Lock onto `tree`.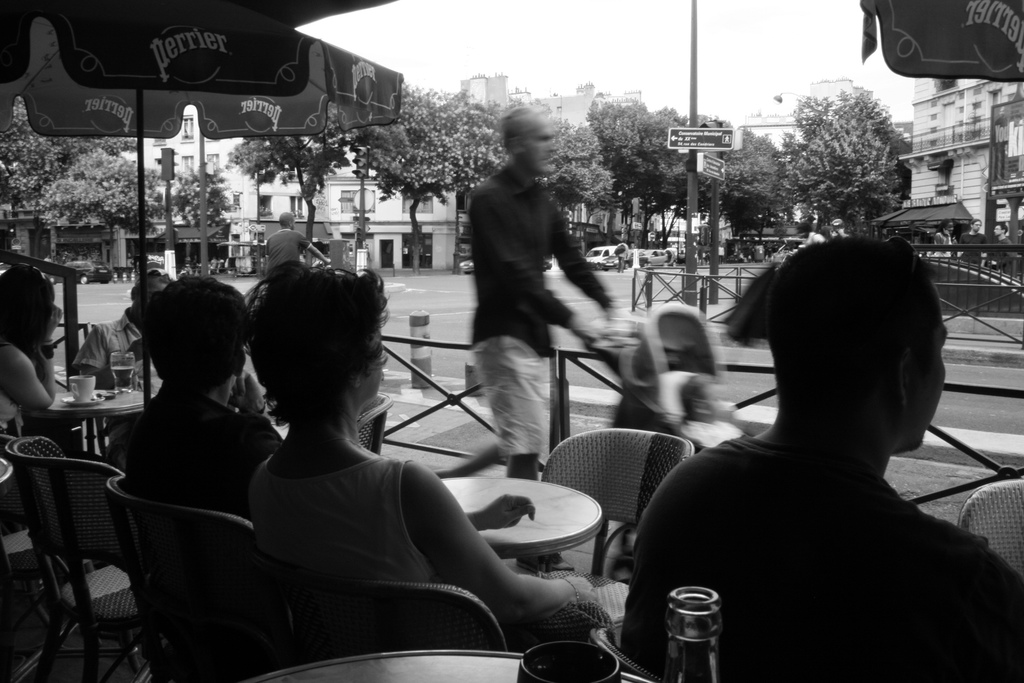
Locked: x1=714, y1=126, x2=786, y2=241.
